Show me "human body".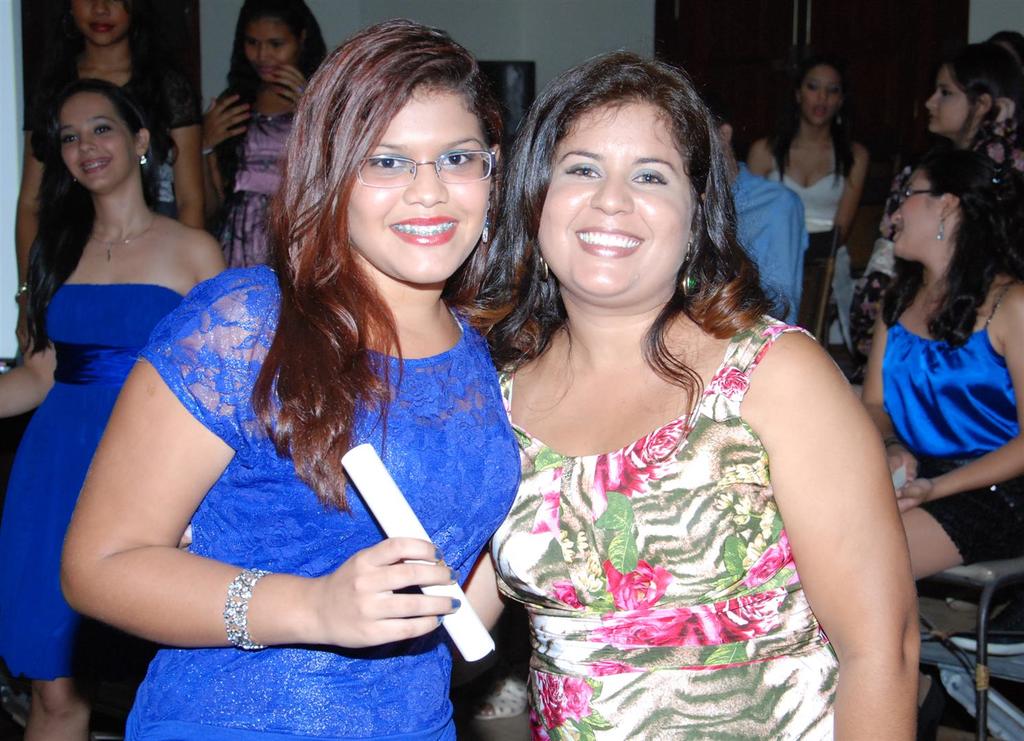
"human body" is here: locate(462, 43, 929, 740).
